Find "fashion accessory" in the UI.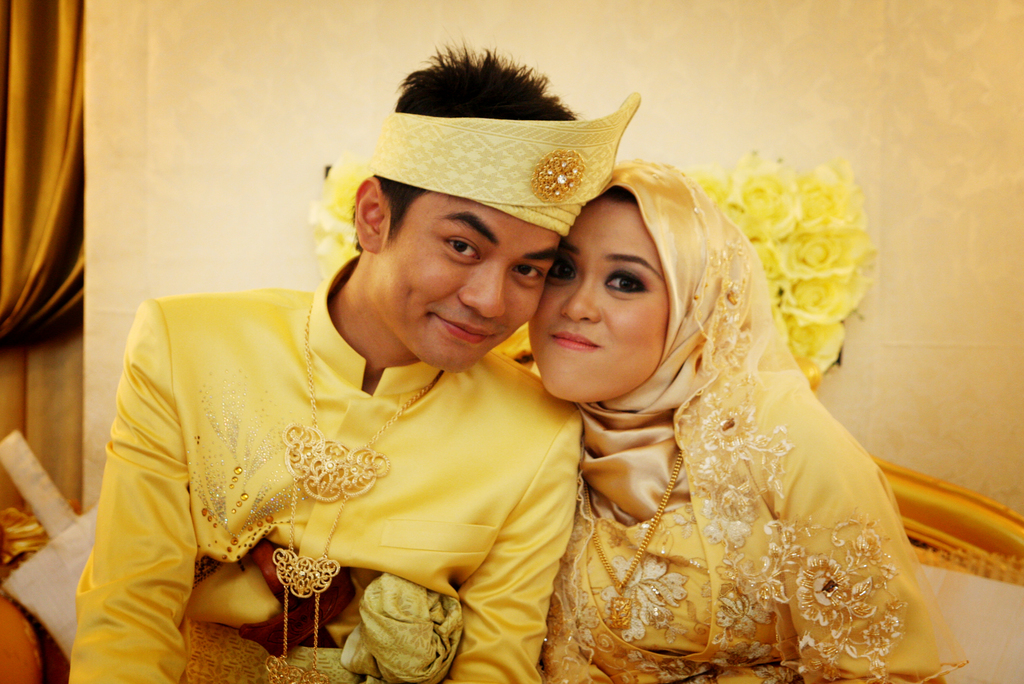
UI element at <box>374,88,644,236</box>.
